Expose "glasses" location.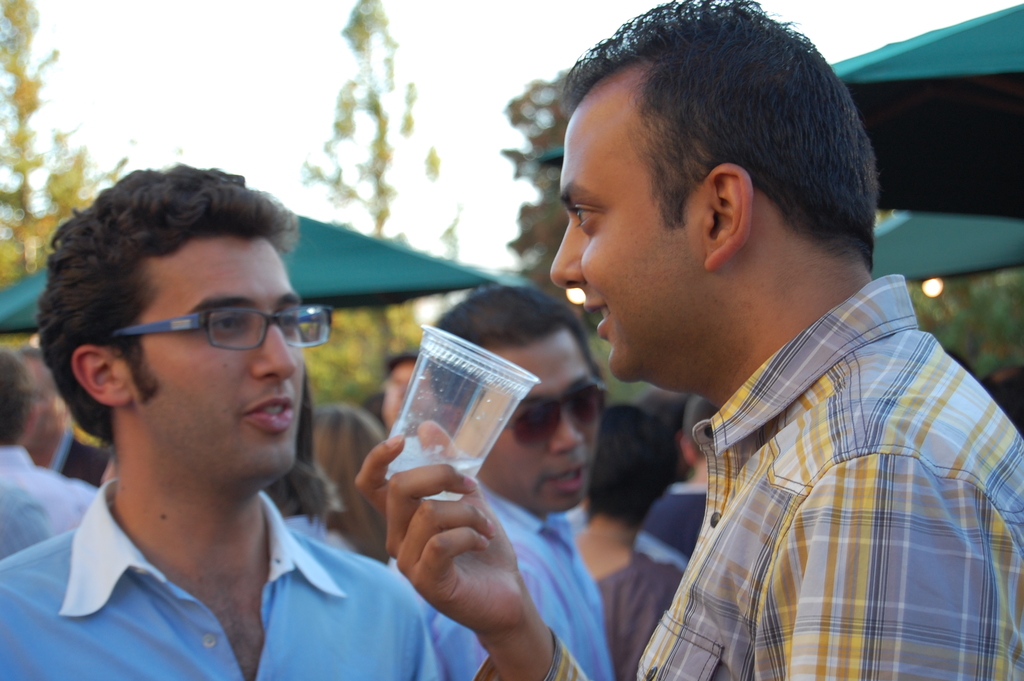
Exposed at x1=108, y1=299, x2=335, y2=354.
